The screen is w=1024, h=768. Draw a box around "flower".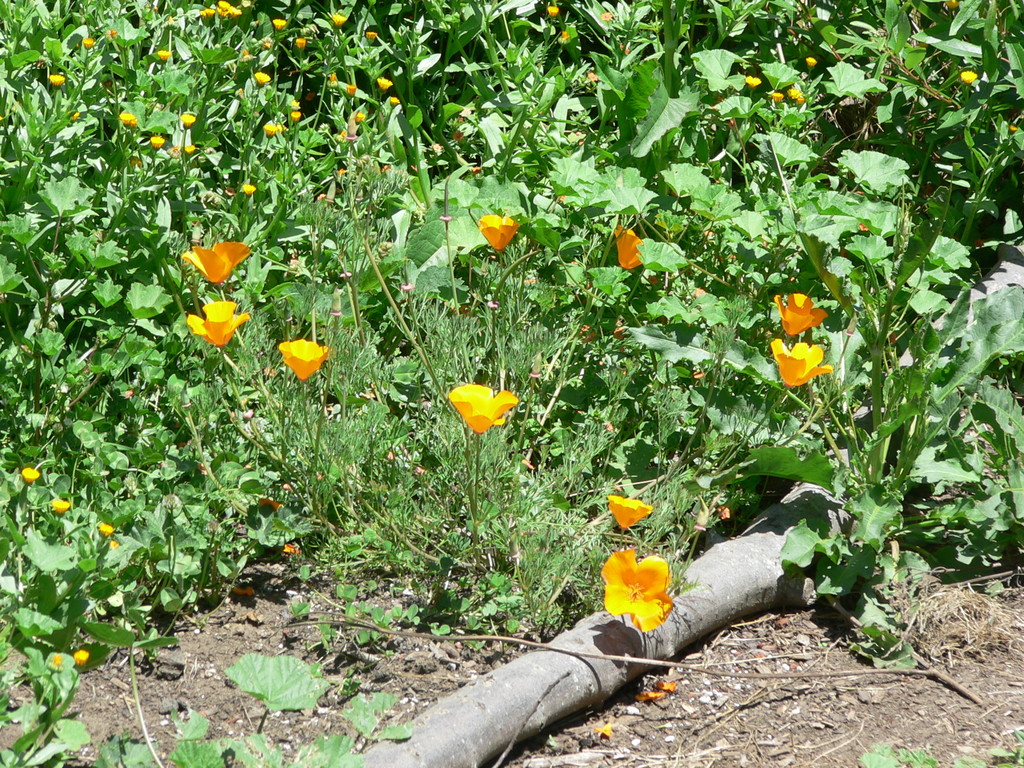
[377,76,393,93].
